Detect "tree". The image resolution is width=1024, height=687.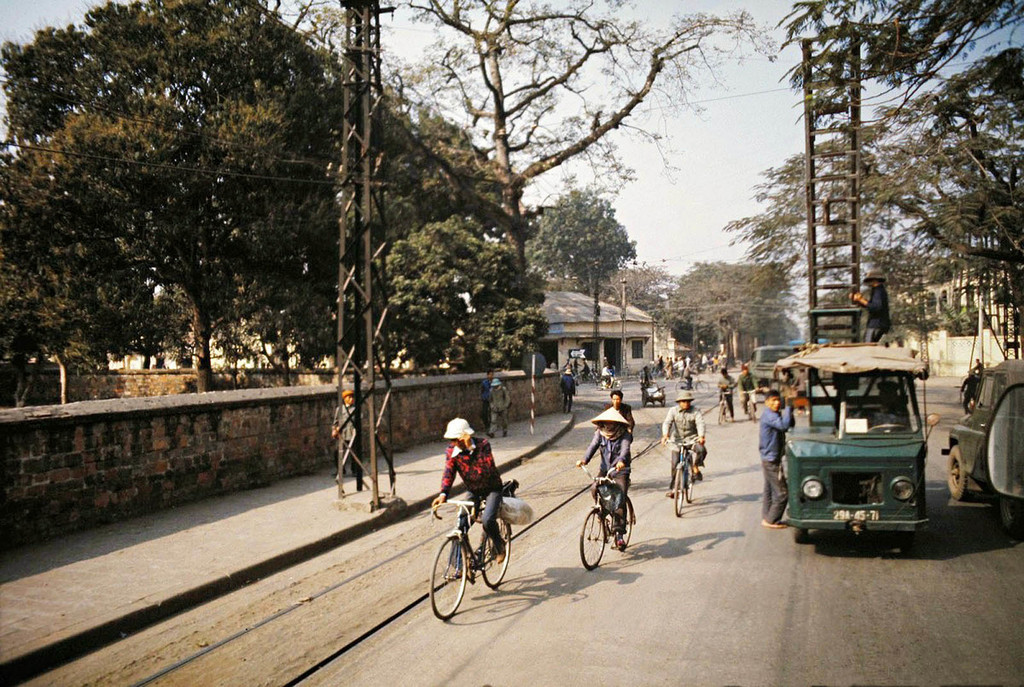
451 257 548 370.
